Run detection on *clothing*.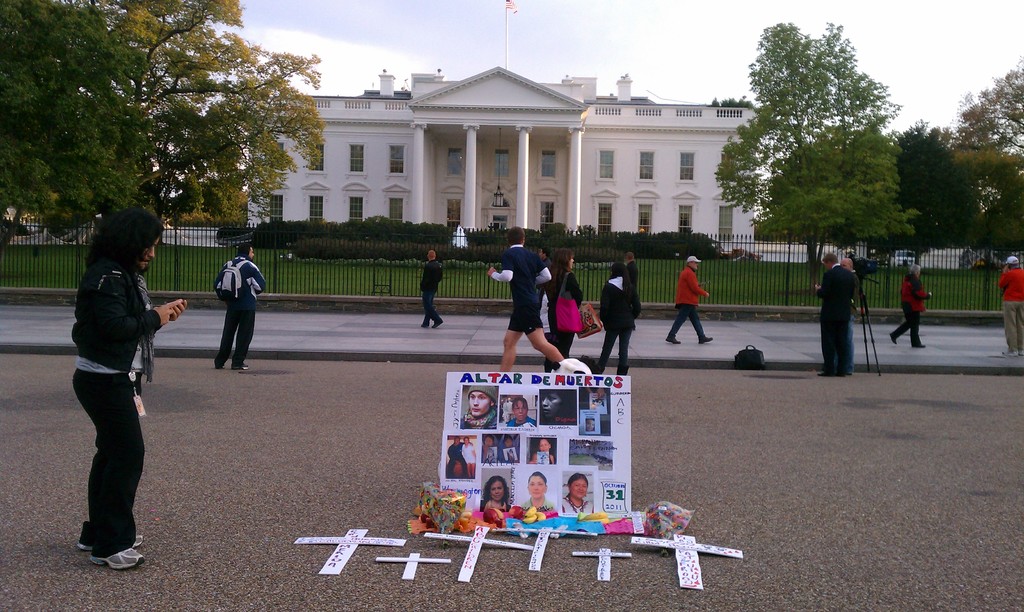
Result: box(548, 262, 586, 370).
